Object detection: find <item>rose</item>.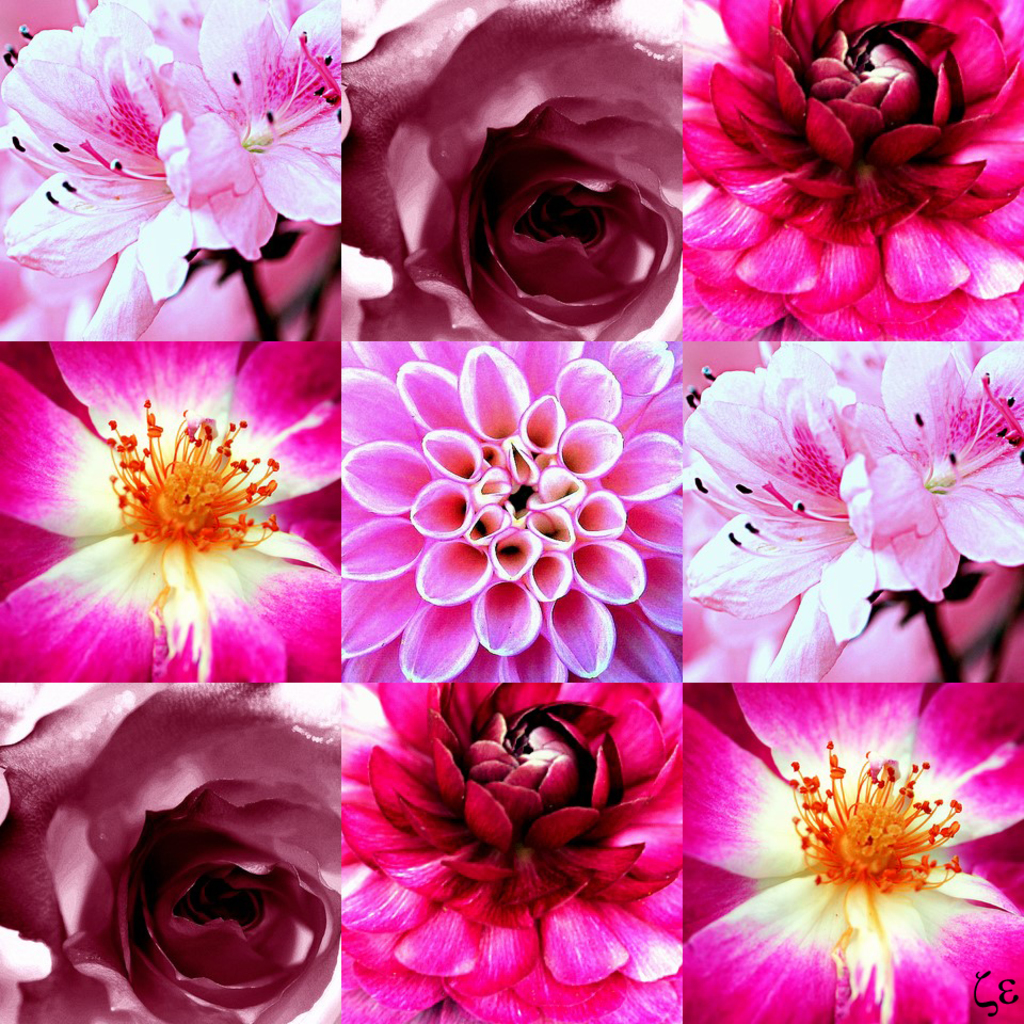
{"left": 685, "top": 677, "right": 1023, "bottom": 1023}.
